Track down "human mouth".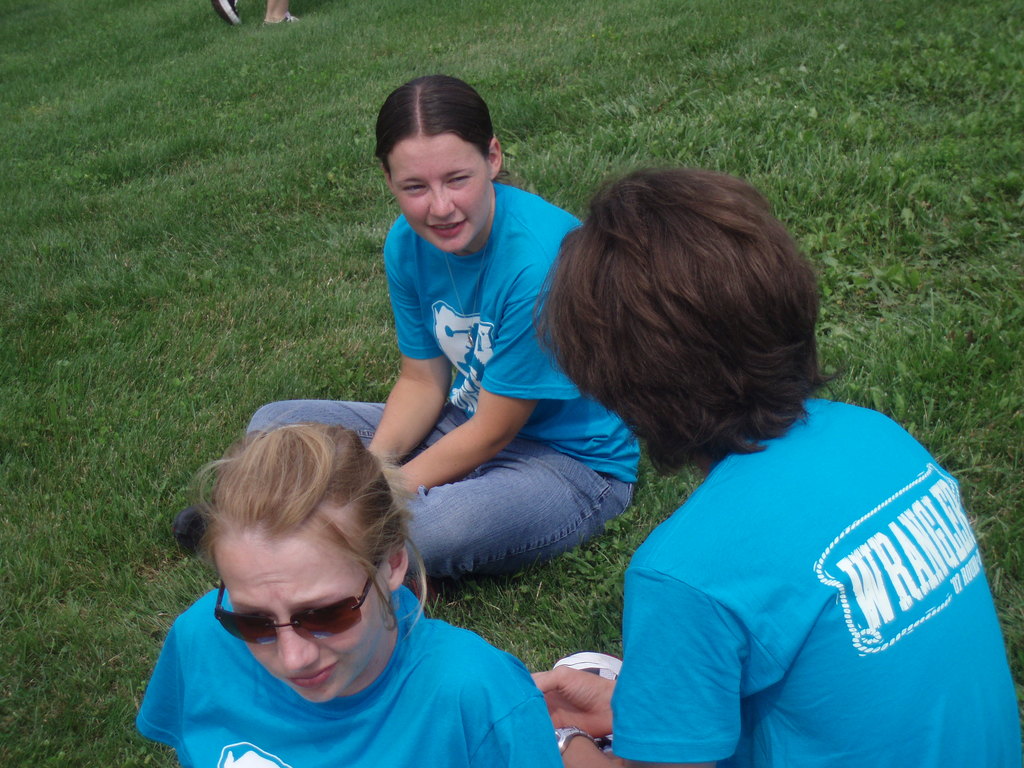
Tracked to region(286, 667, 337, 694).
